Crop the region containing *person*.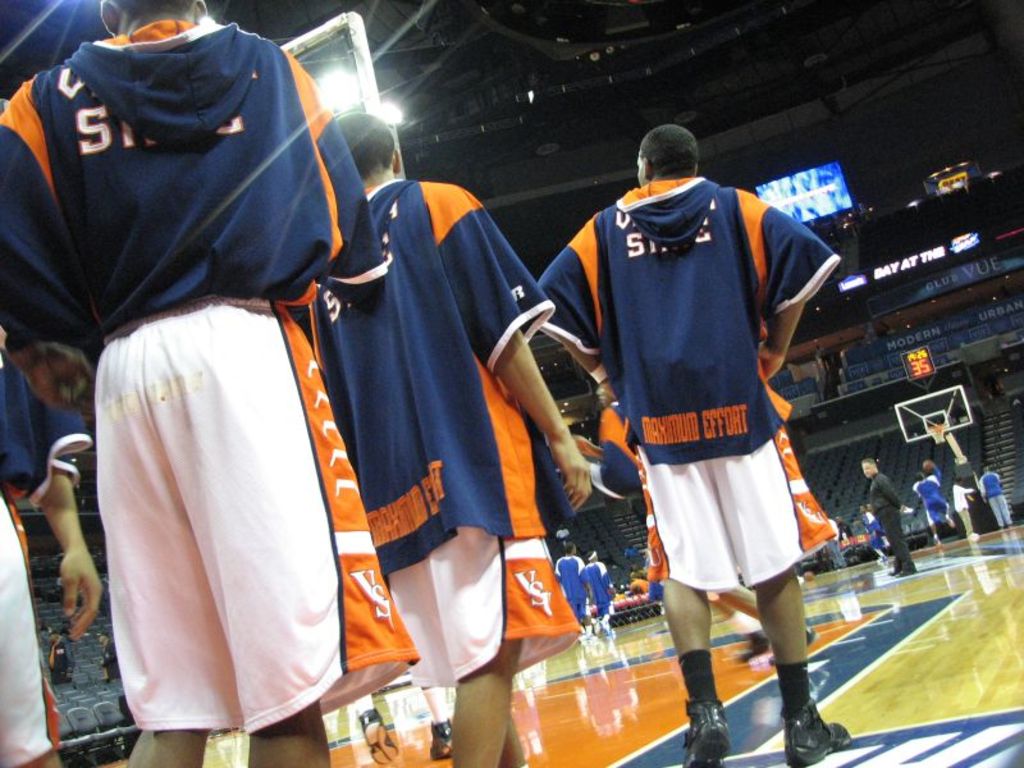
Crop region: <bbox>952, 475, 978, 541</bbox>.
